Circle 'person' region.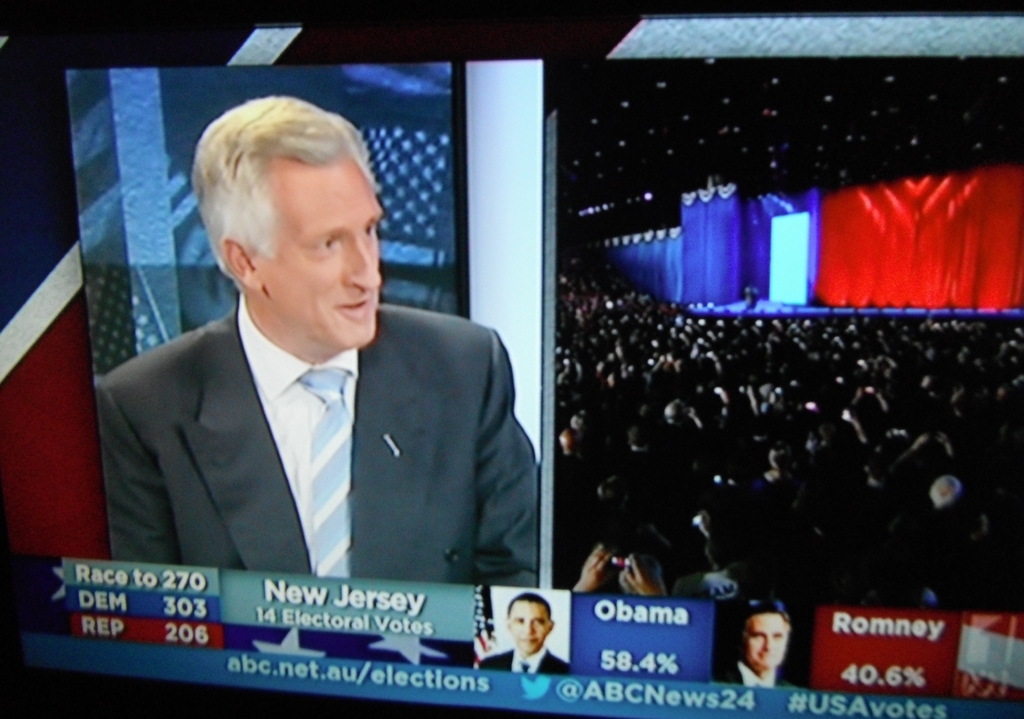
Region: 479,595,568,675.
